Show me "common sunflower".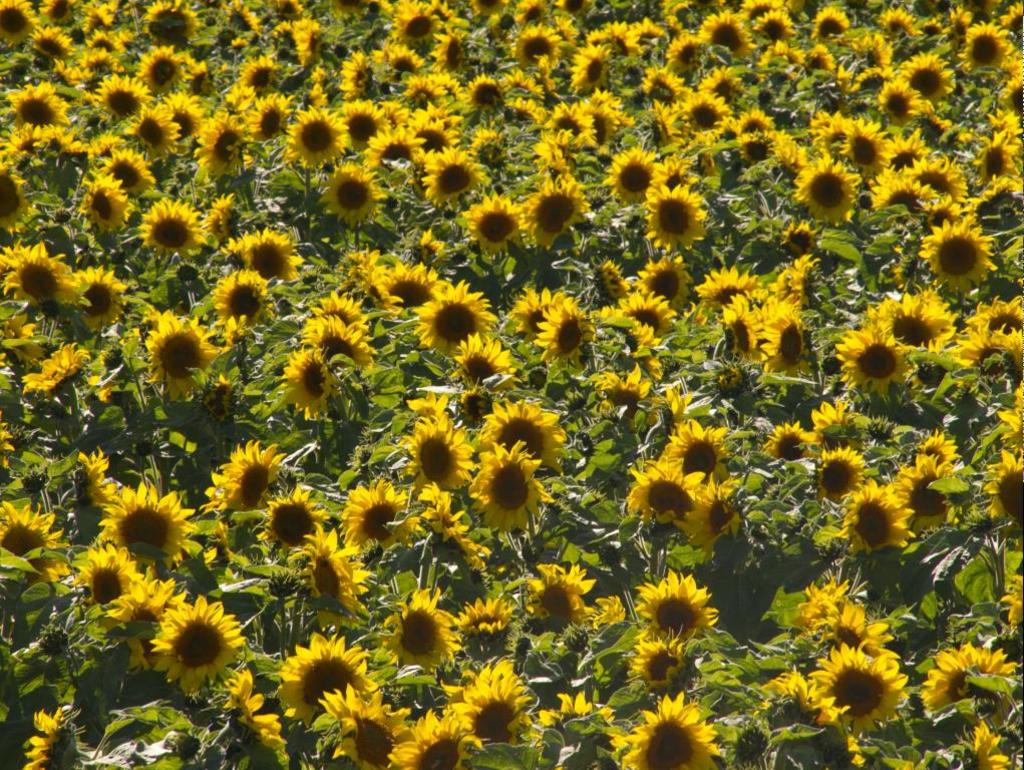
"common sunflower" is here: 153 592 244 686.
